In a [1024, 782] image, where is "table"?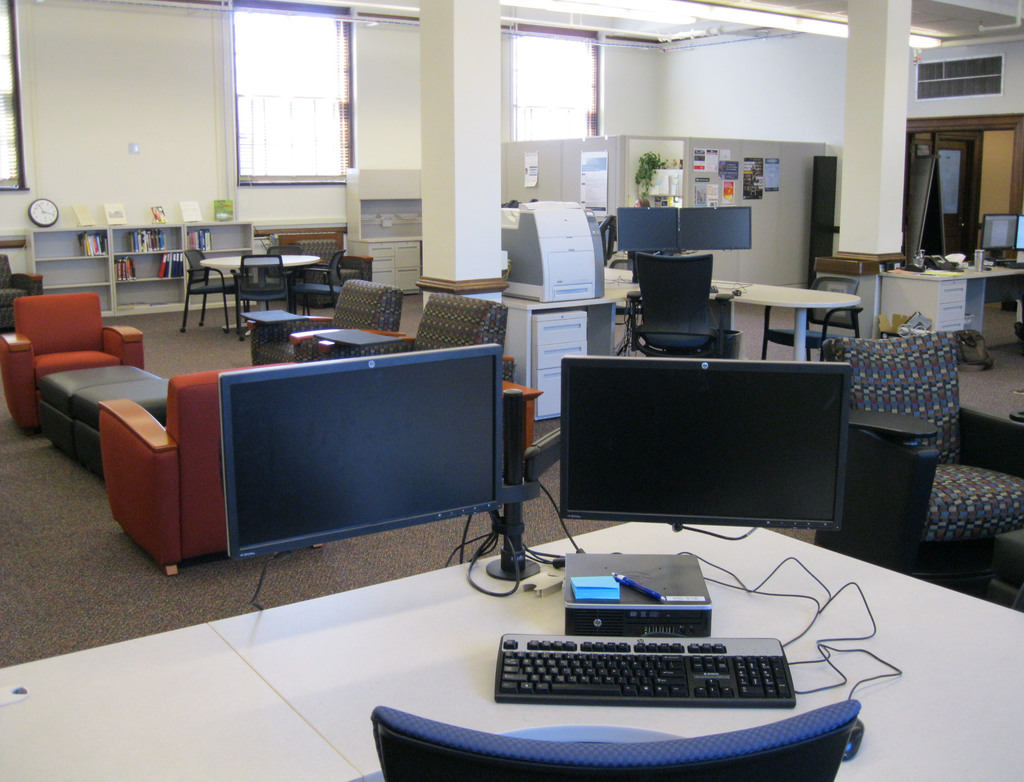
706:273:865:359.
